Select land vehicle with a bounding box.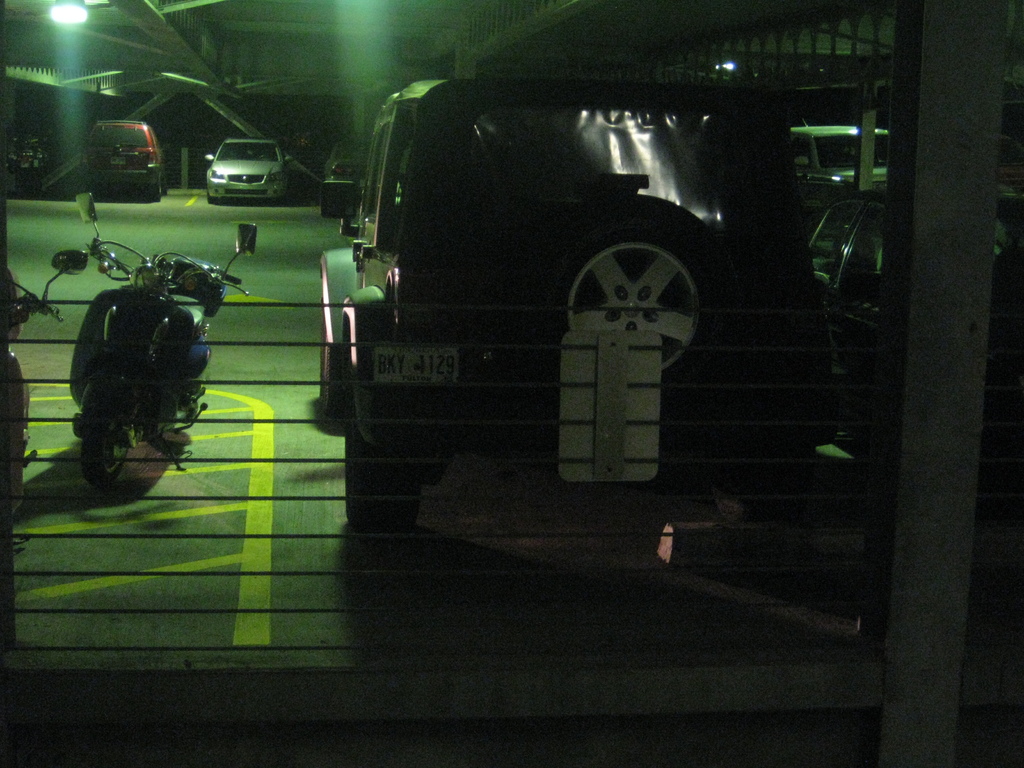
[left=193, top=124, right=302, bottom=196].
